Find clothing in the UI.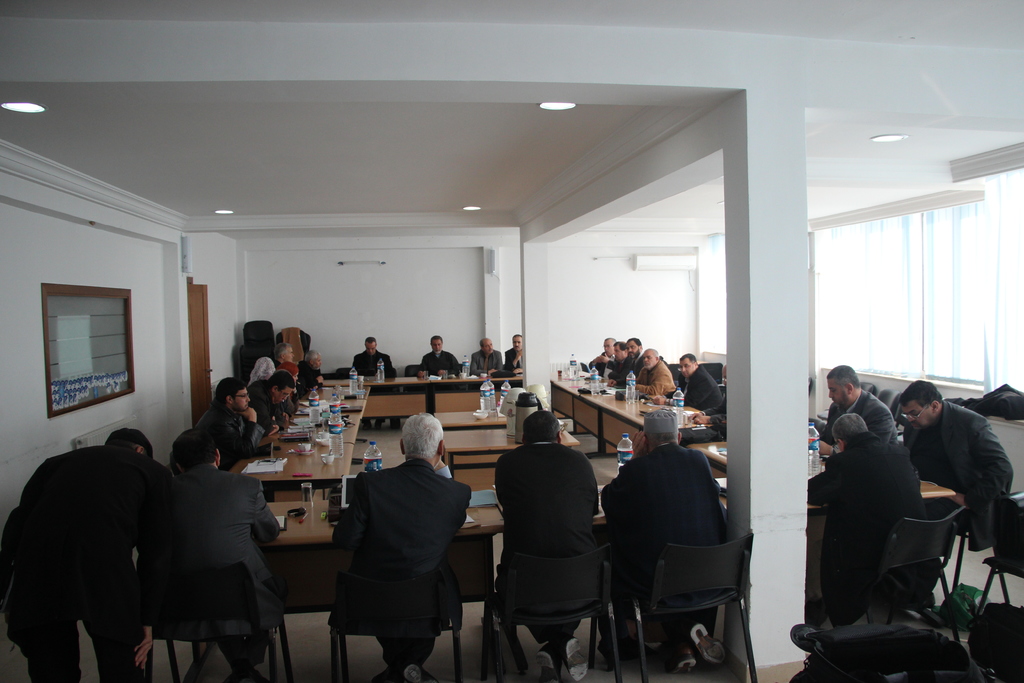
UI element at [1, 447, 175, 682].
